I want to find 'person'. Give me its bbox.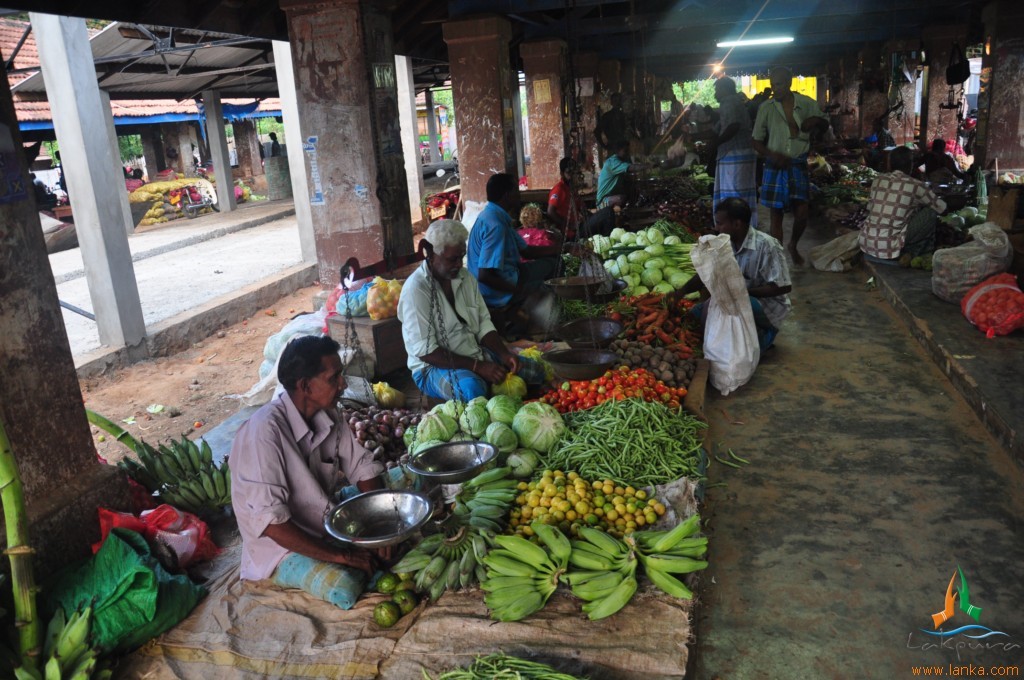
(x1=392, y1=214, x2=518, y2=405).
